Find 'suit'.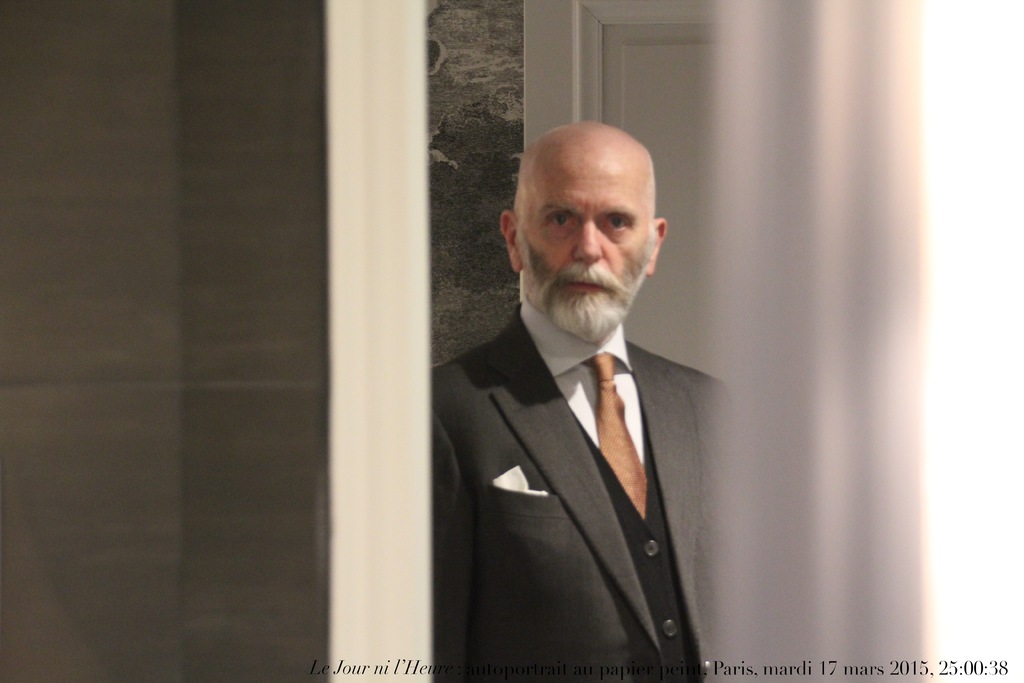
Rect(433, 215, 740, 677).
